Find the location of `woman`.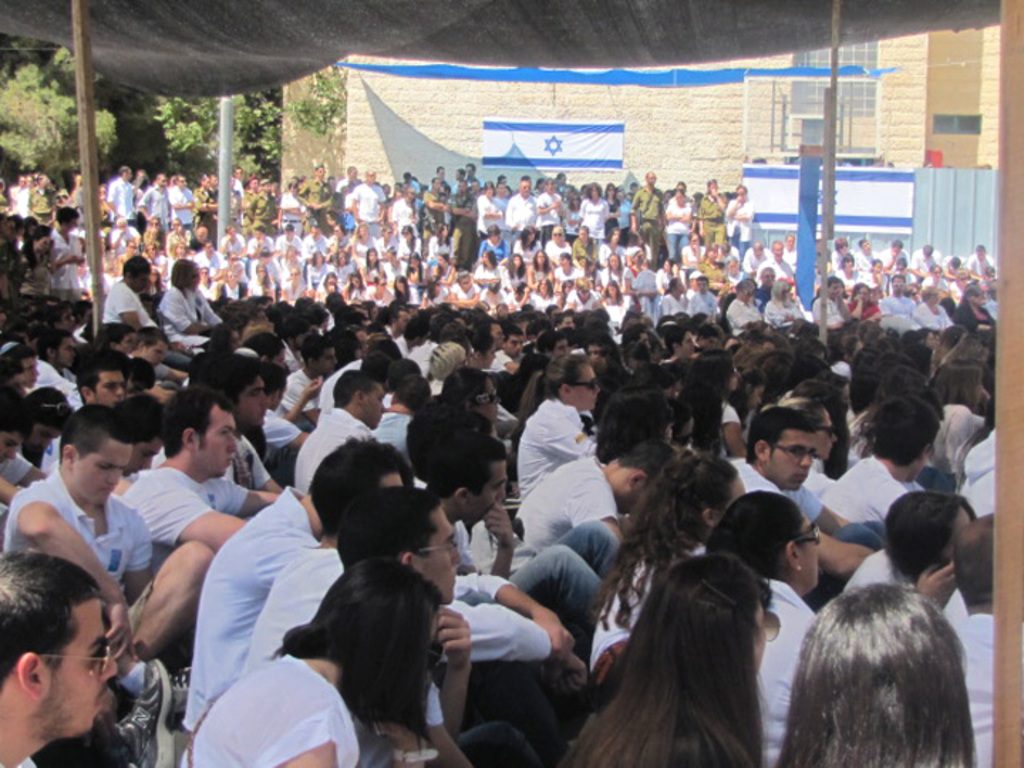
Location: x1=548 y1=252 x2=580 y2=276.
